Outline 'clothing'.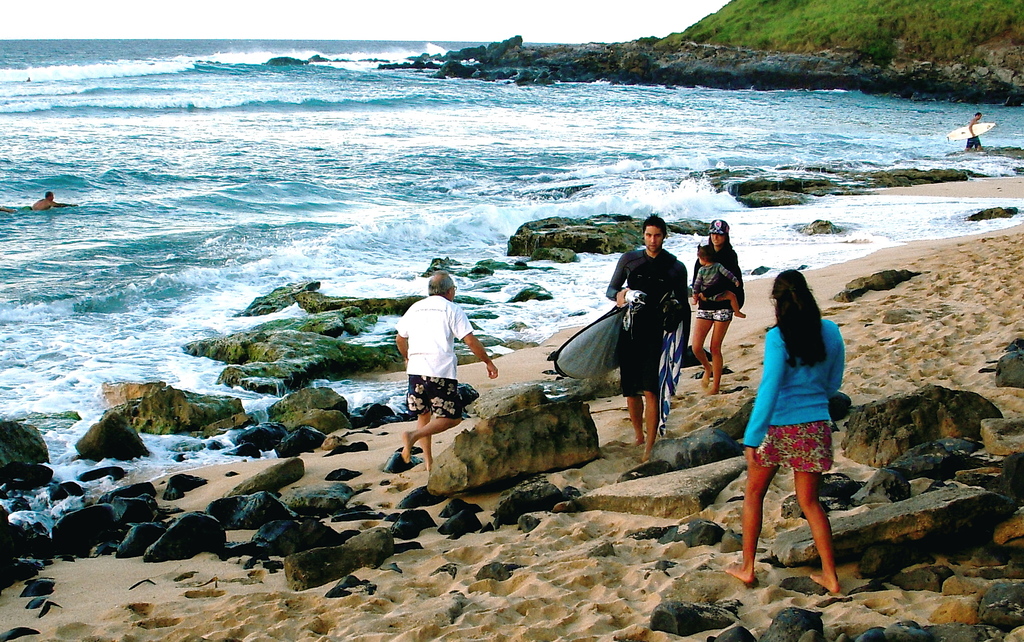
Outline: 607/250/681/406.
